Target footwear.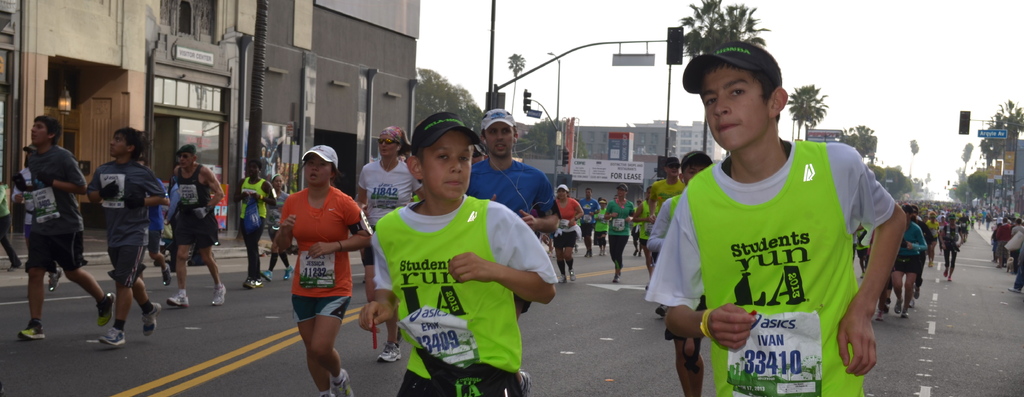
Target region: (908, 295, 915, 306).
